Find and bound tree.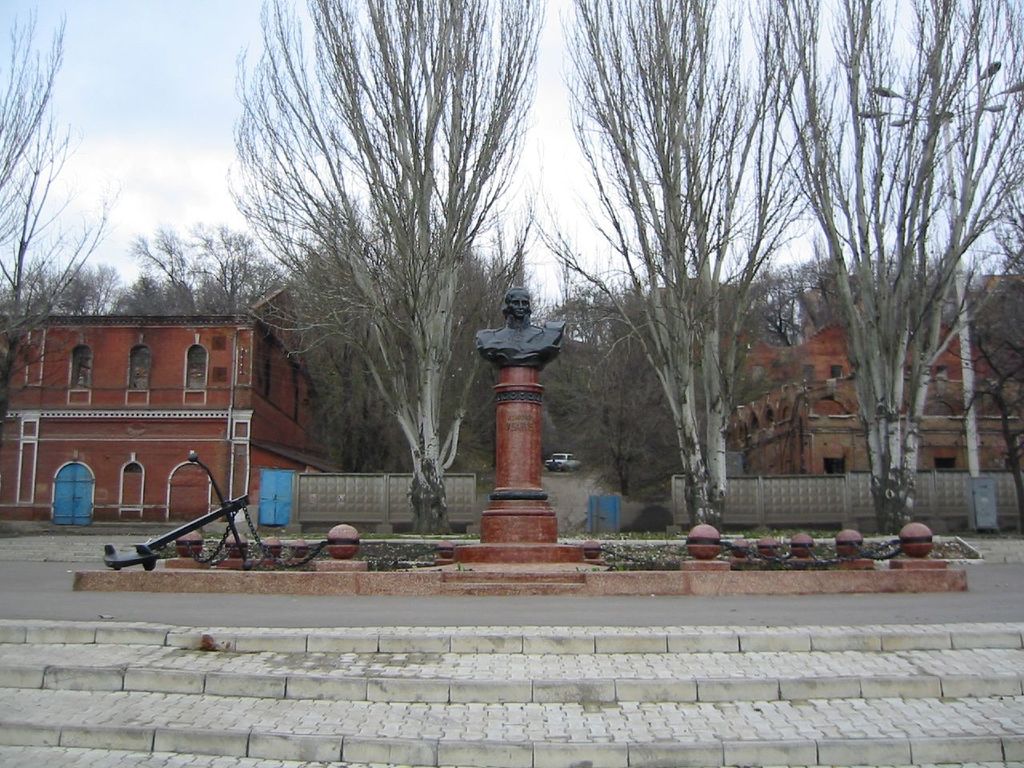
Bound: box=[539, 0, 835, 524].
